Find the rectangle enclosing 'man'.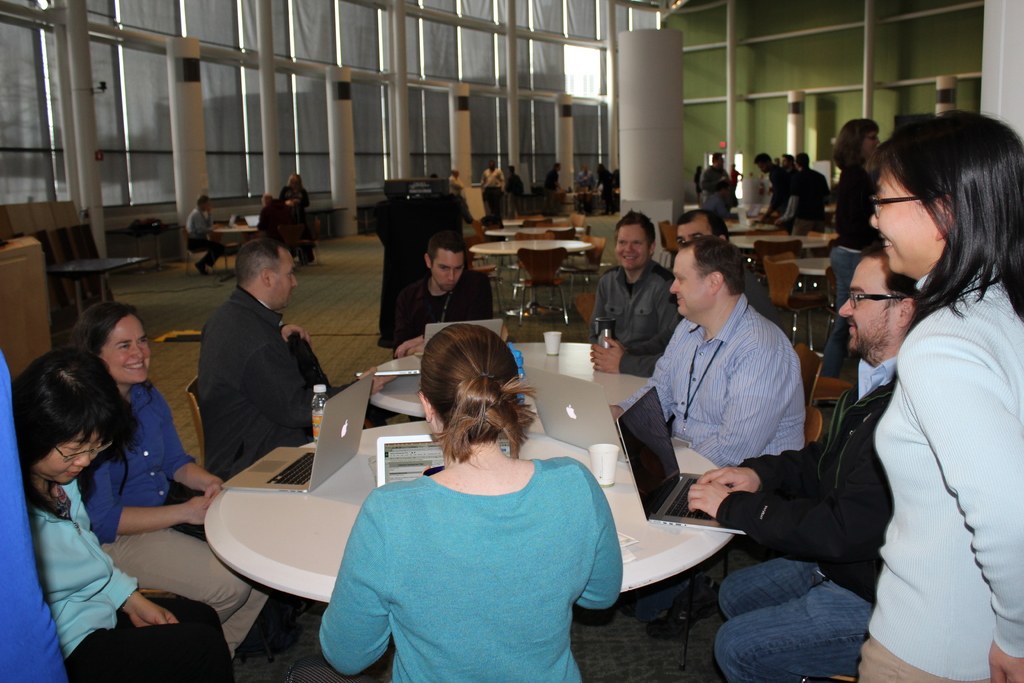
rect(577, 163, 599, 193).
